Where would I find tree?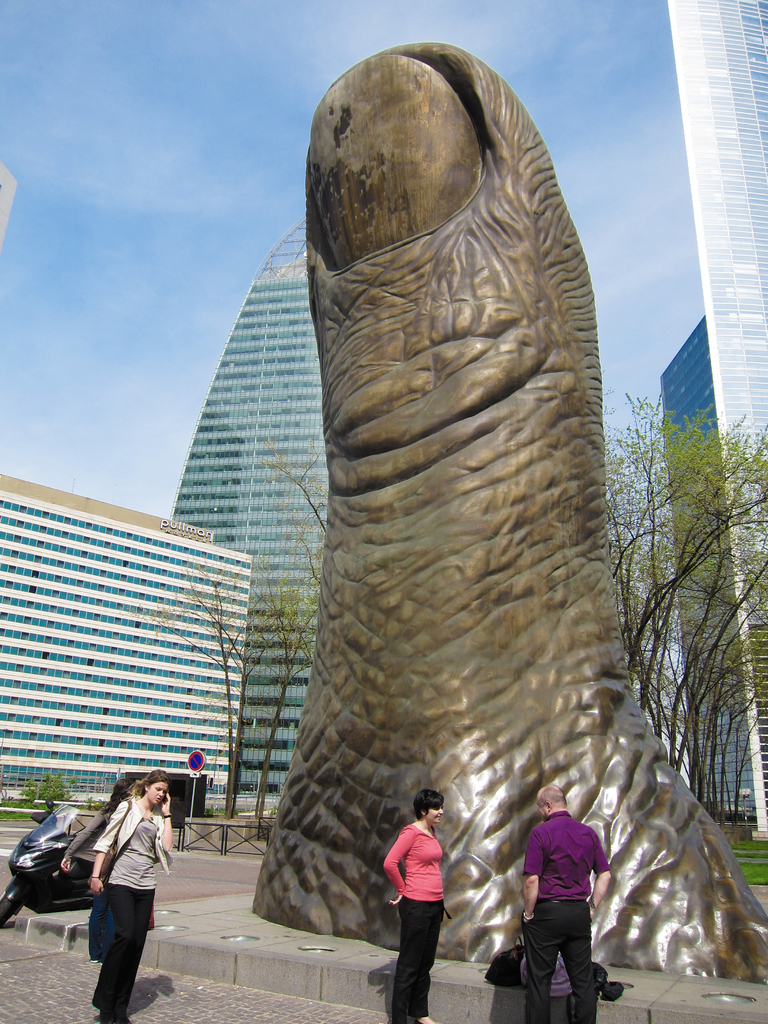
At (x1=618, y1=401, x2=767, y2=810).
